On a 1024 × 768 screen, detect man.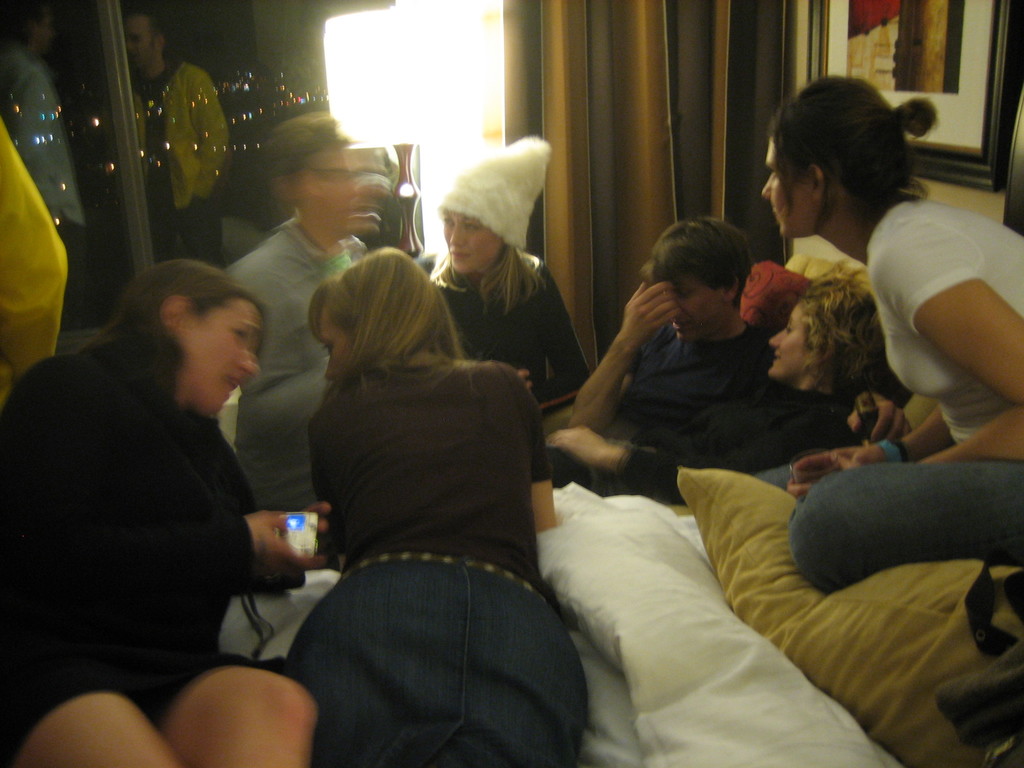
rect(207, 113, 387, 537).
